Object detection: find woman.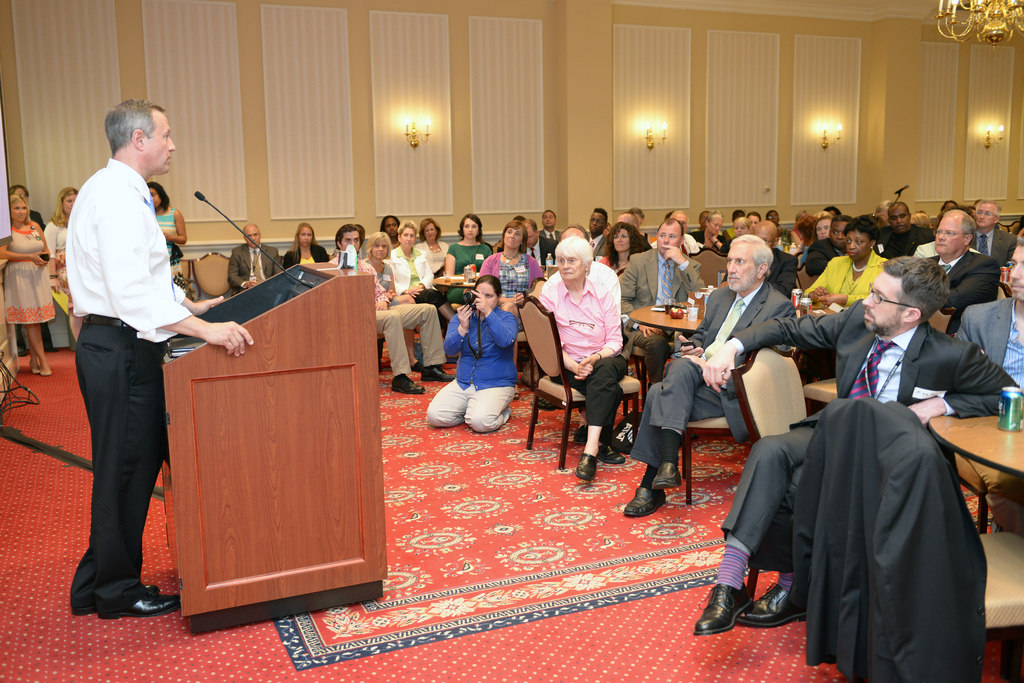
detection(410, 216, 449, 276).
